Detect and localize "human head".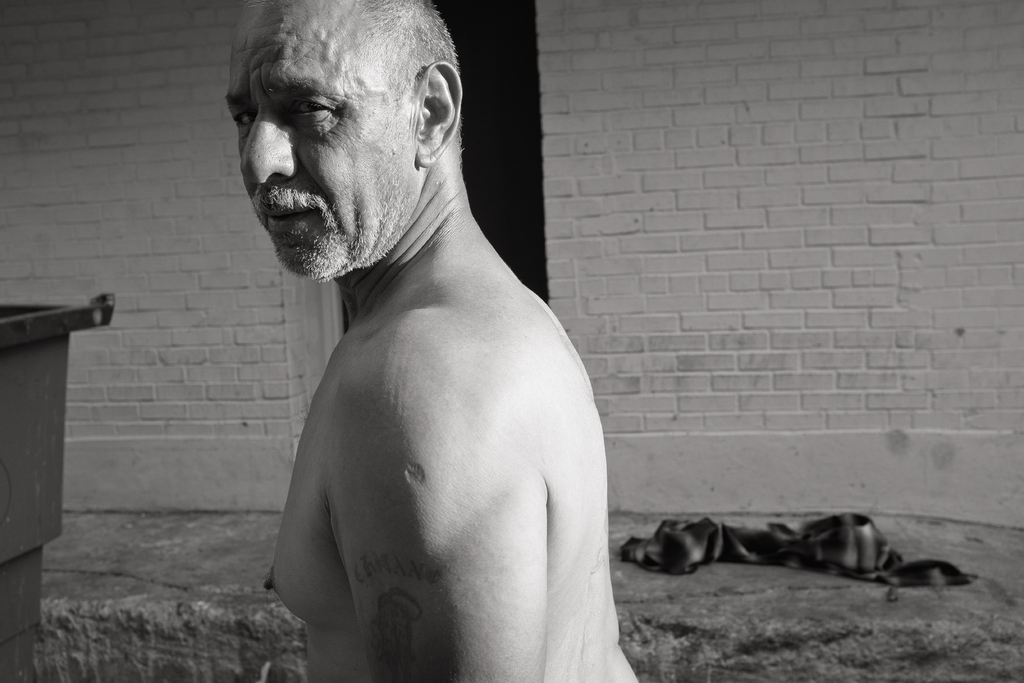
Localized at crop(218, 0, 476, 258).
